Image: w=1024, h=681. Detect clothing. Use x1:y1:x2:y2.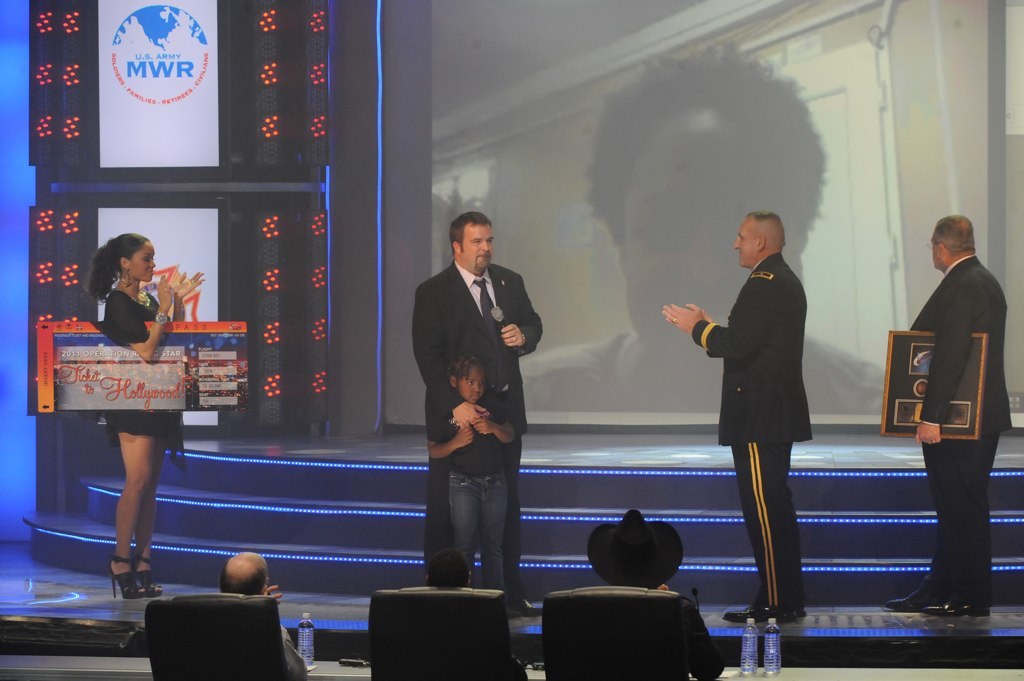
429:391:509:589.
